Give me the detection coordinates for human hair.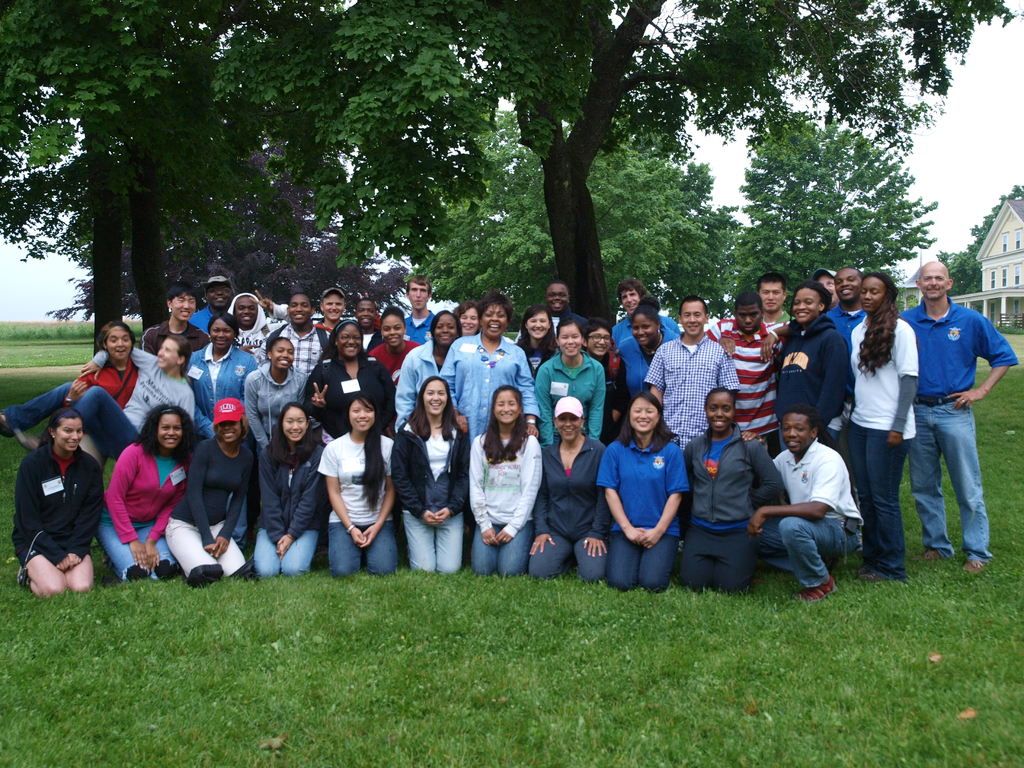
<box>557,317,587,342</box>.
